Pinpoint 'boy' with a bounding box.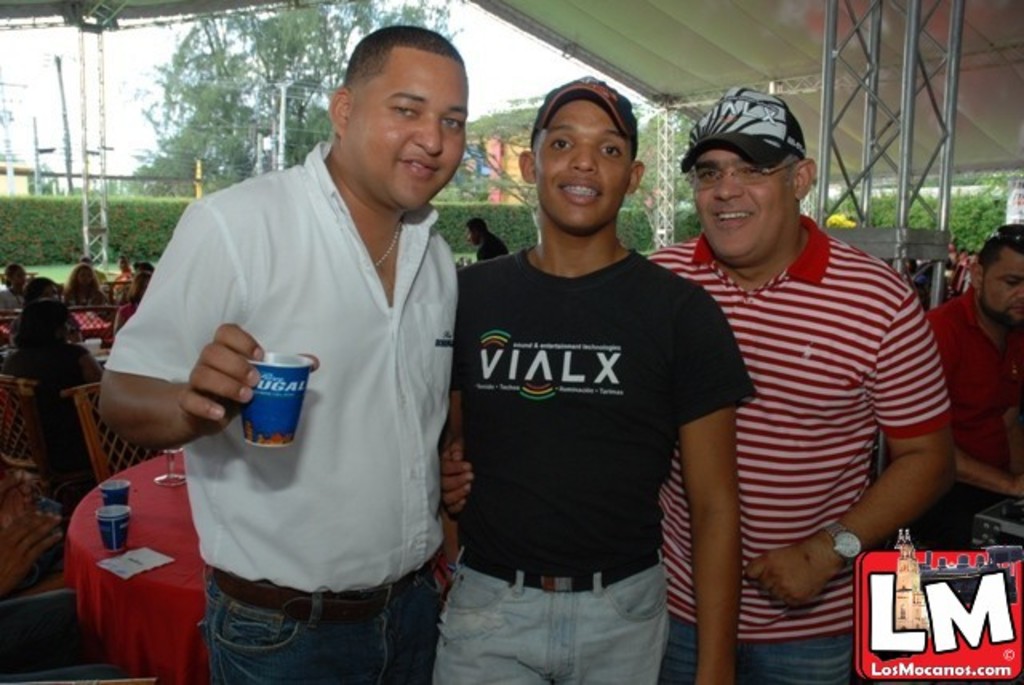
<region>446, 75, 757, 677</region>.
